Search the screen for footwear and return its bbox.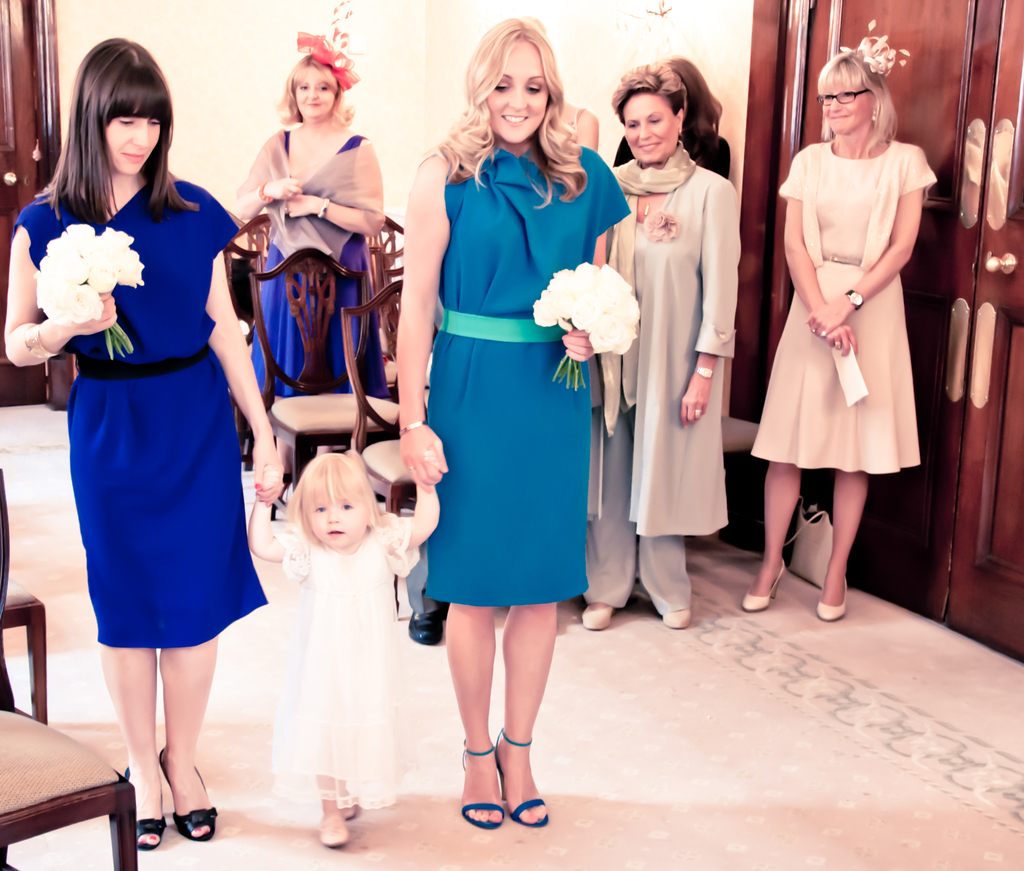
Found: box=[740, 555, 787, 611].
